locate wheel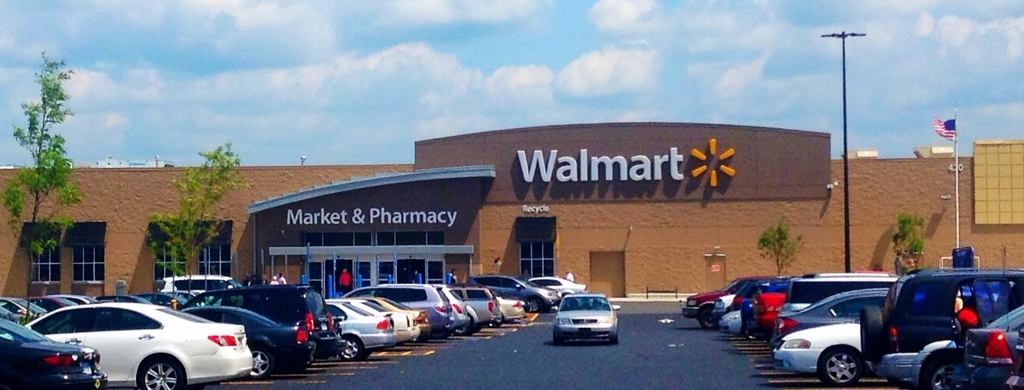
<box>553,329,562,343</box>
